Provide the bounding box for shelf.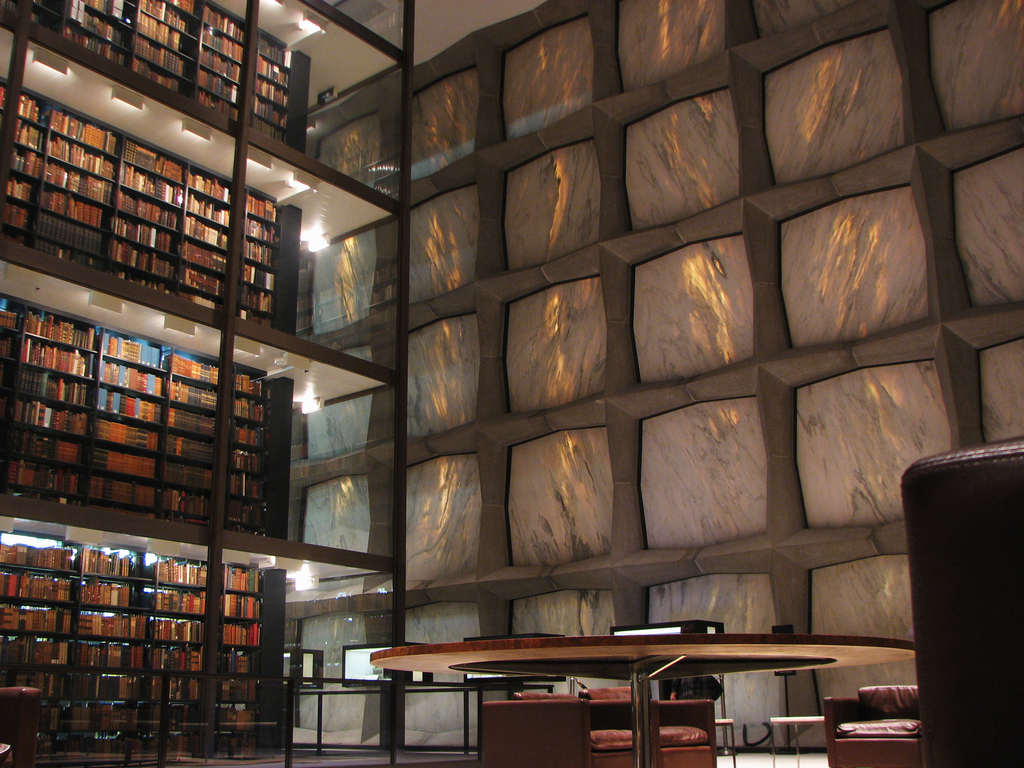
Rect(141, 15, 194, 59).
